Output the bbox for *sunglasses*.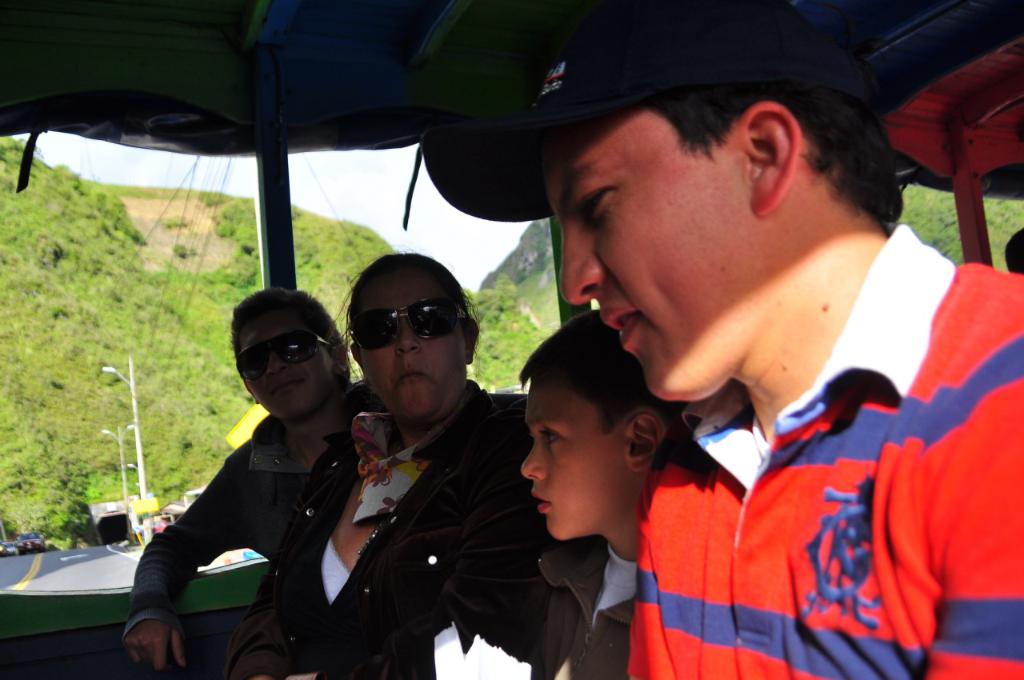
x1=225 y1=330 x2=338 y2=391.
